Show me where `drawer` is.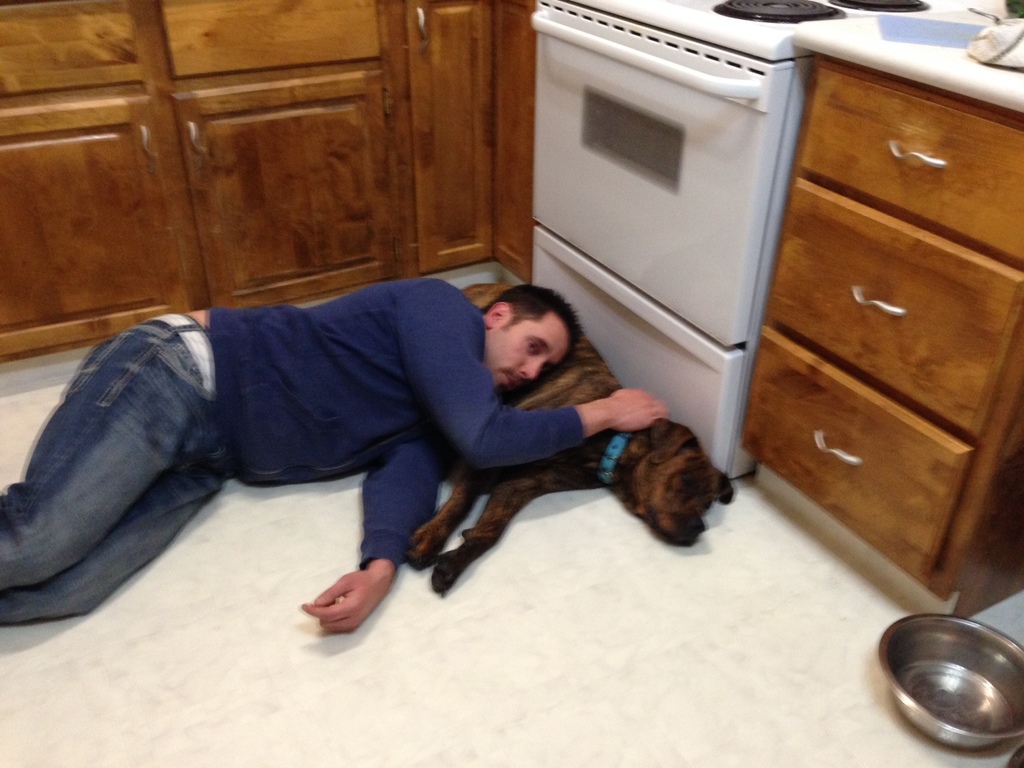
`drawer` is at select_region(761, 178, 1023, 436).
